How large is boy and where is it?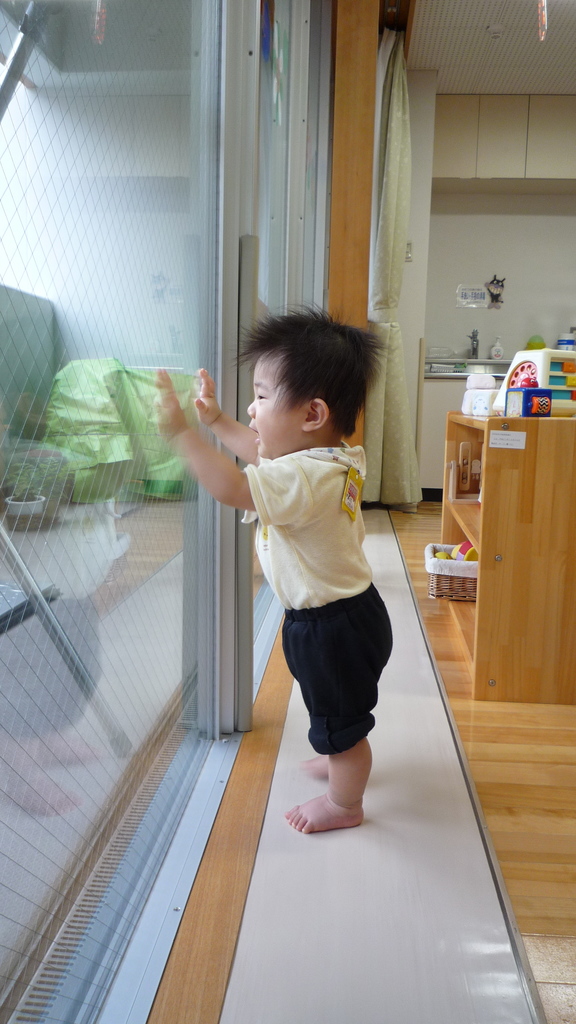
Bounding box: [left=156, top=301, right=394, bottom=831].
